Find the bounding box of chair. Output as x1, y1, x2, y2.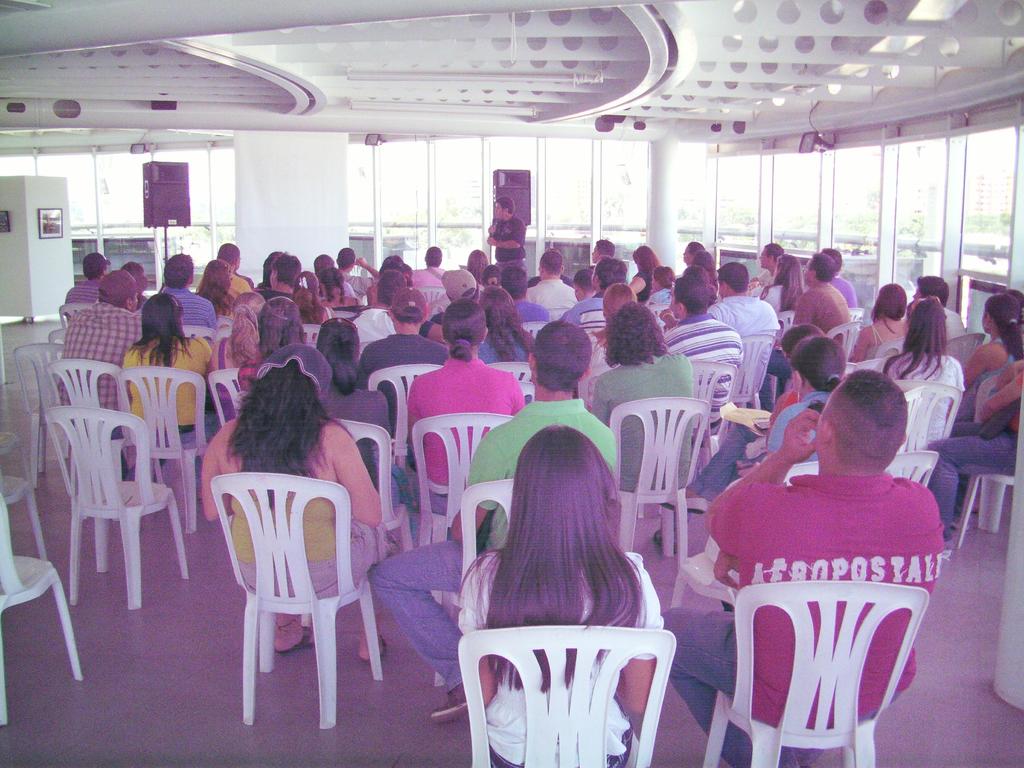
56, 305, 88, 321.
